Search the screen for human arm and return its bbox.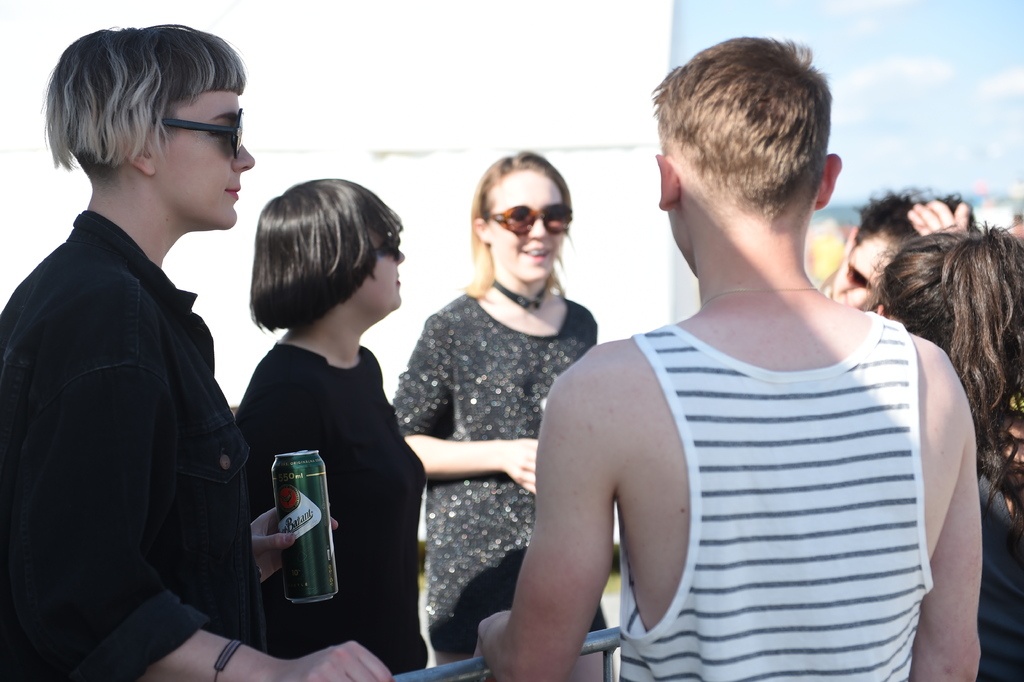
Found: Rect(925, 355, 1004, 674).
